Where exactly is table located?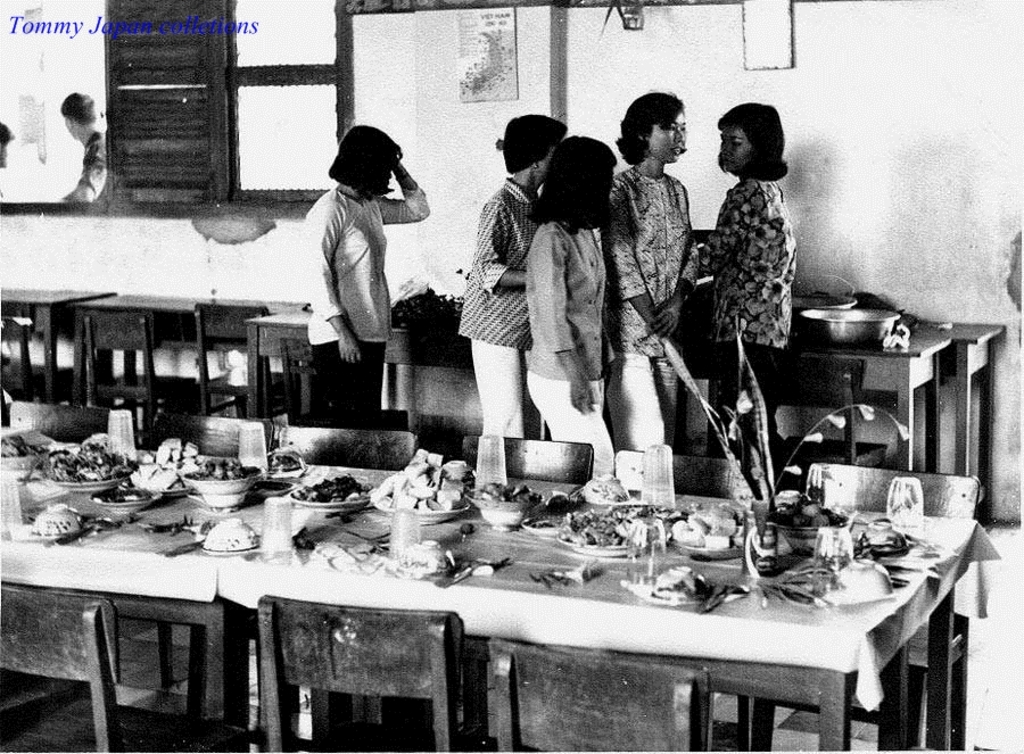
Its bounding box is {"x1": 890, "y1": 307, "x2": 1011, "y2": 527}.
